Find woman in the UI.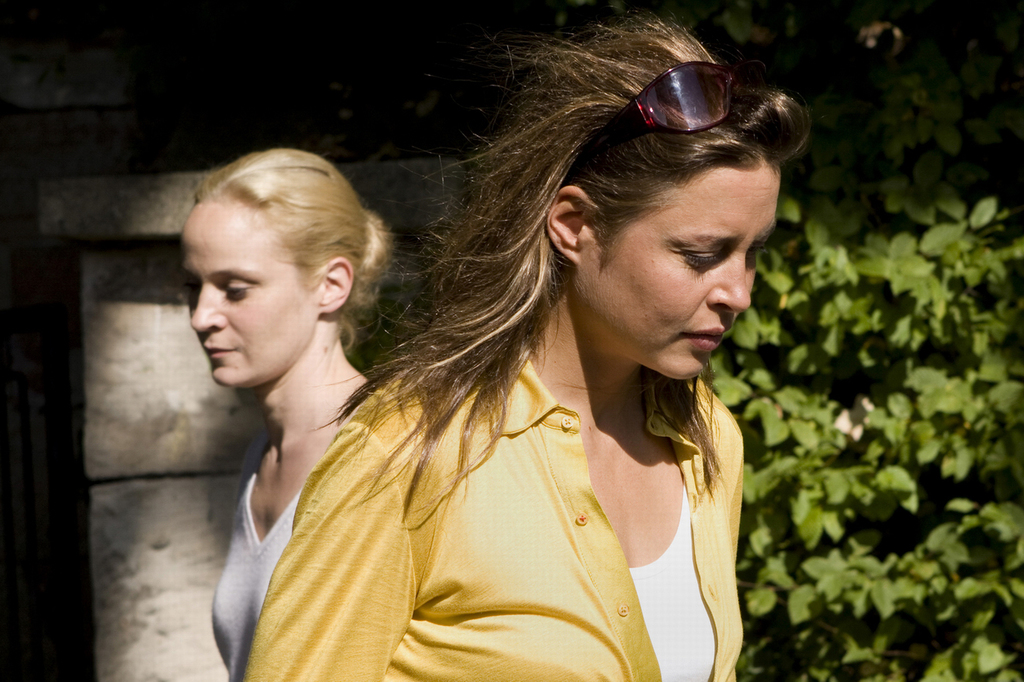
UI element at (left=238, top=17, right=827, bottom=681).
